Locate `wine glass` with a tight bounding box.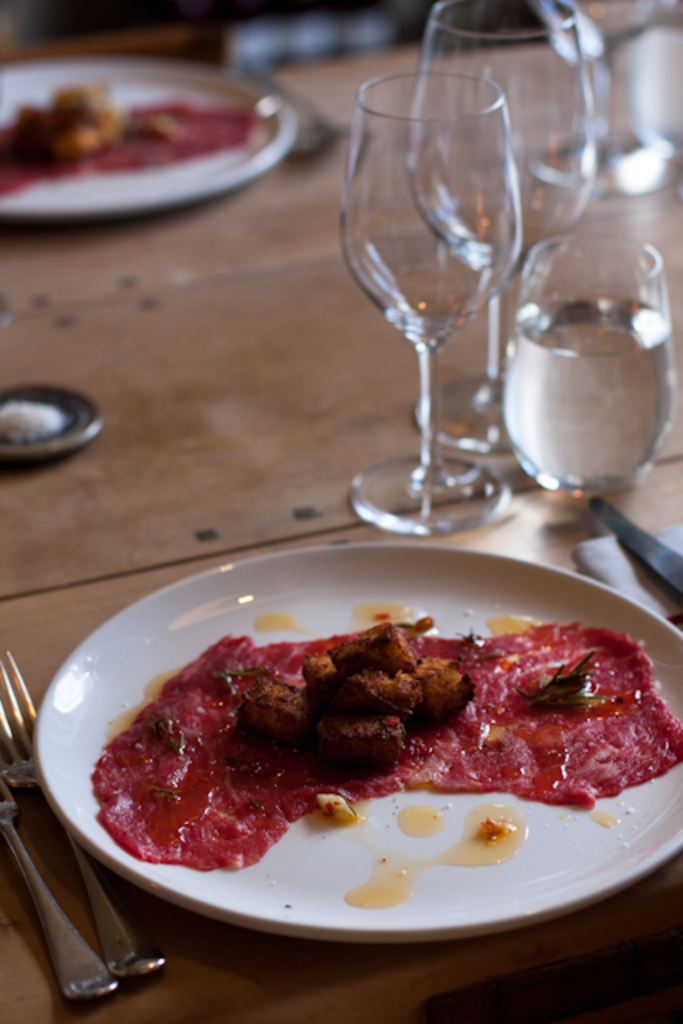
{"left": 338, "top": 67, "right": 525, "bottom": 533}.
